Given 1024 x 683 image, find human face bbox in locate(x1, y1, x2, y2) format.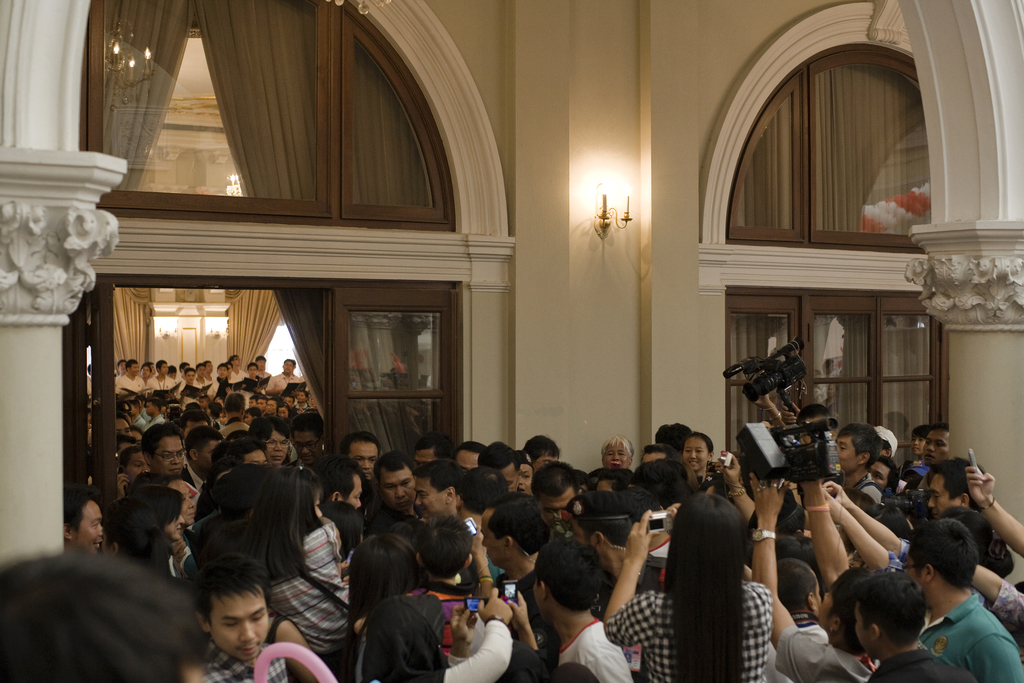
locate(385, 467, 420, 504).
